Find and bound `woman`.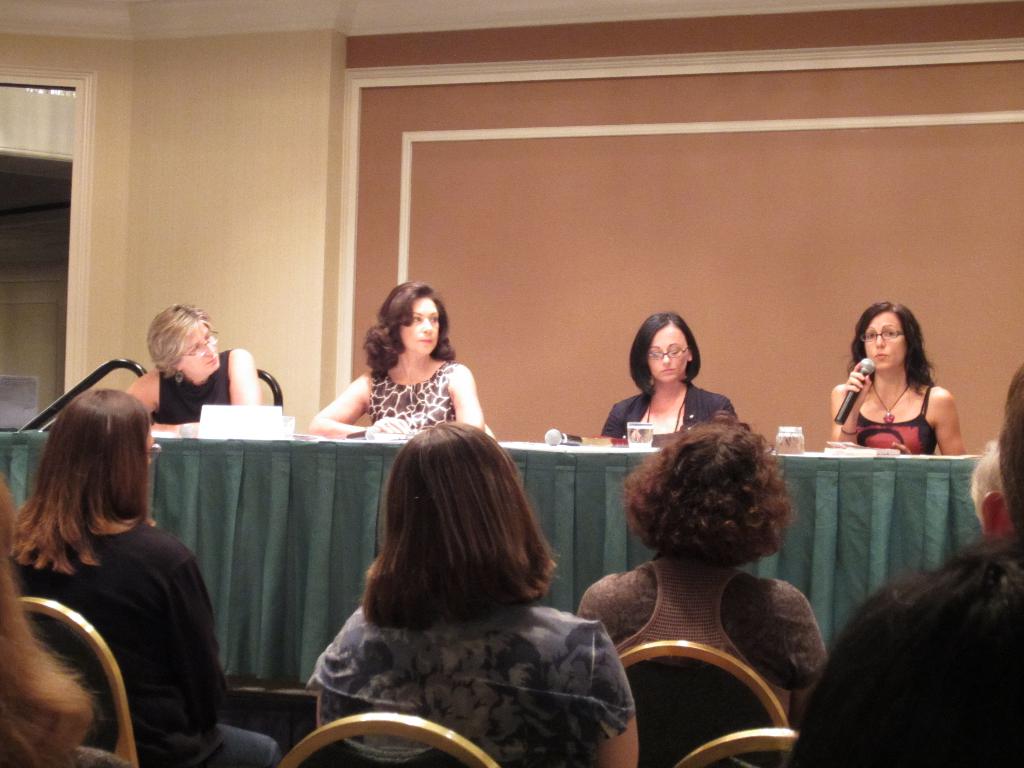
Bound: [308, 283, 483, 436].
